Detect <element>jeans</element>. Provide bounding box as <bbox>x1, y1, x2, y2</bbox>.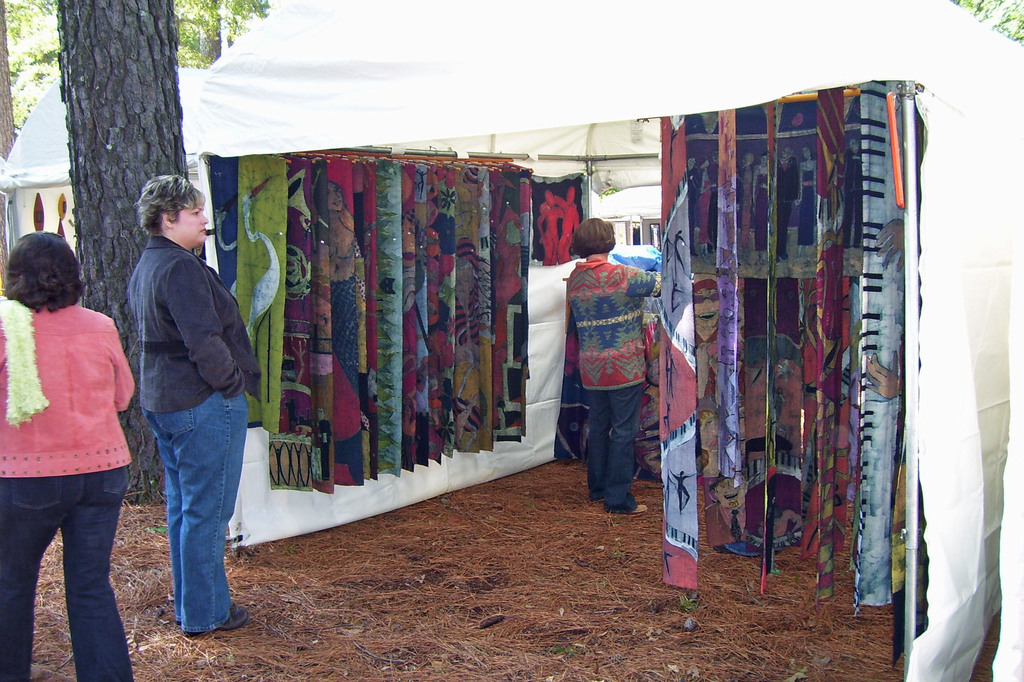
<bbox>0, 465, 136, 681</bbox>.
